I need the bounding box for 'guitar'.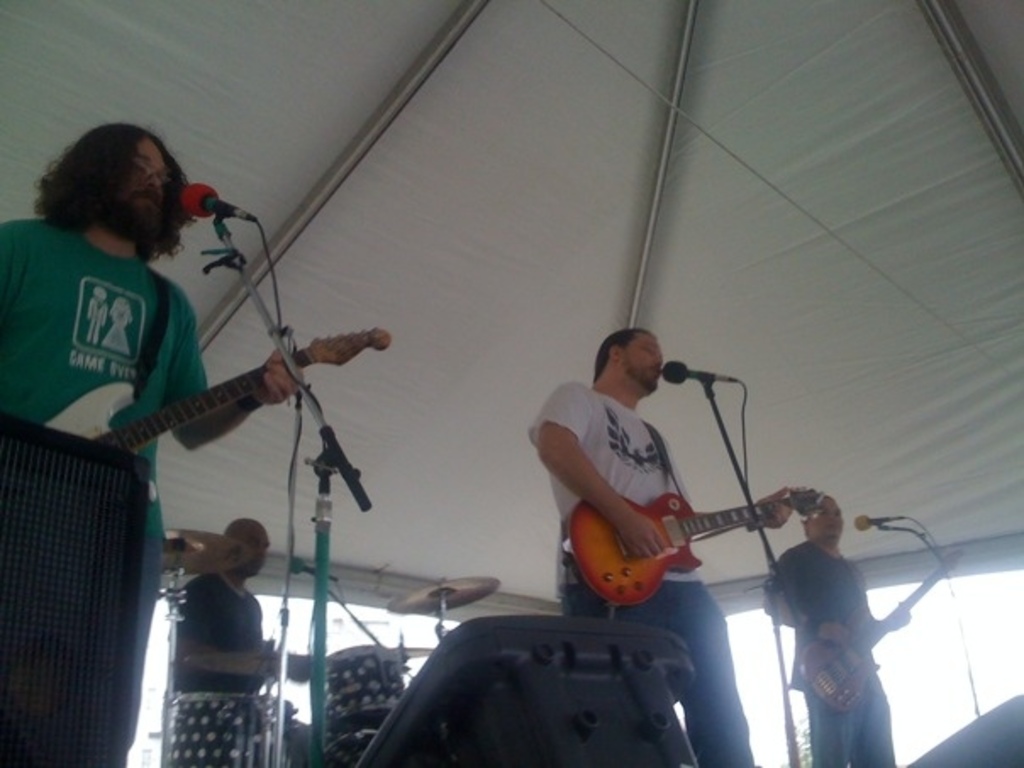
Here it is: 565,480,822,612.
